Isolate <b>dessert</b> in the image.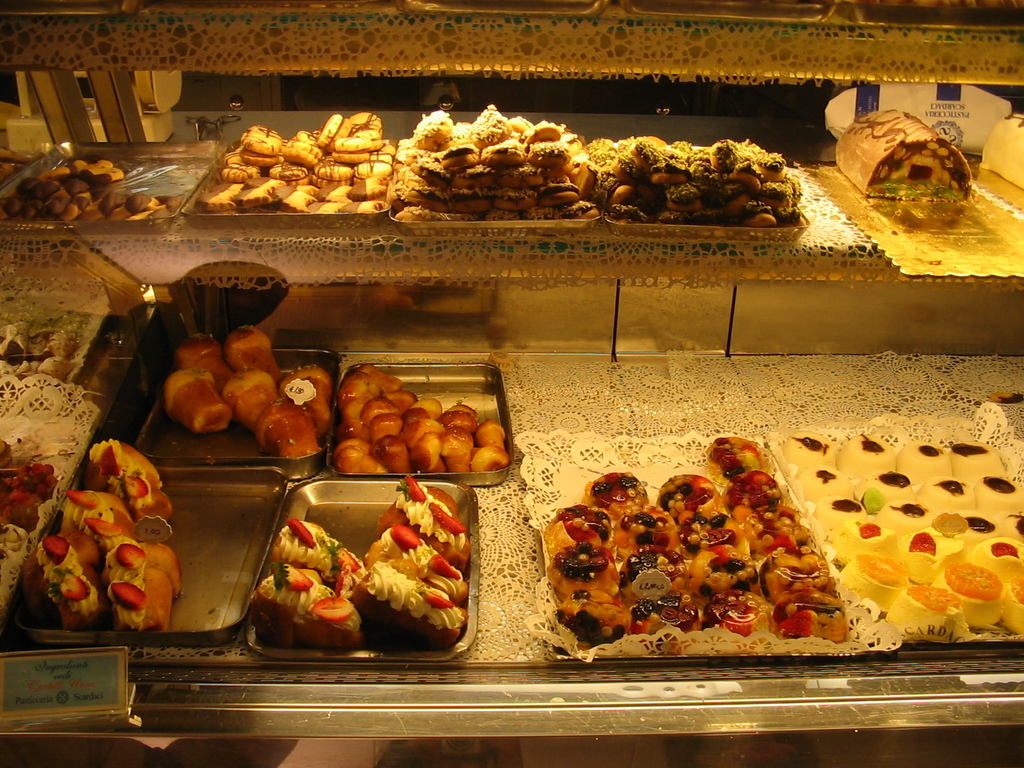
Isolated region: [x1=269, y1=522, x2=356, y2=601].
